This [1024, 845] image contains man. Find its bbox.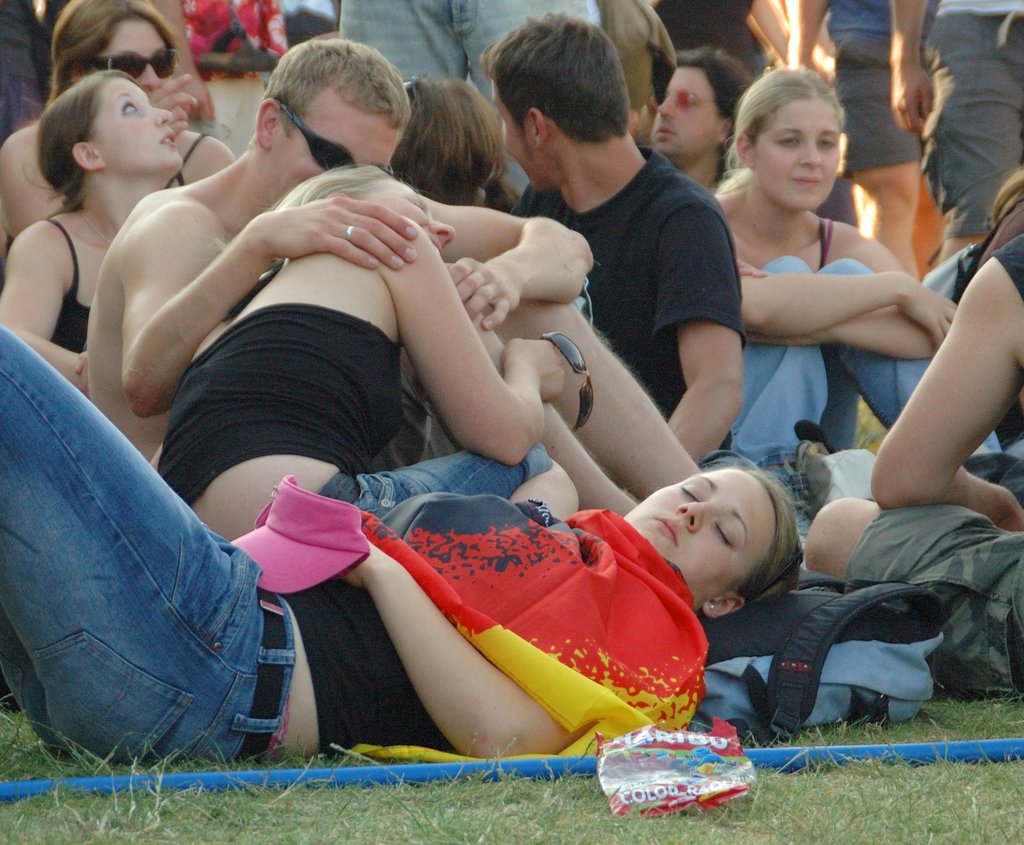
[336, 0, 605, 196].
